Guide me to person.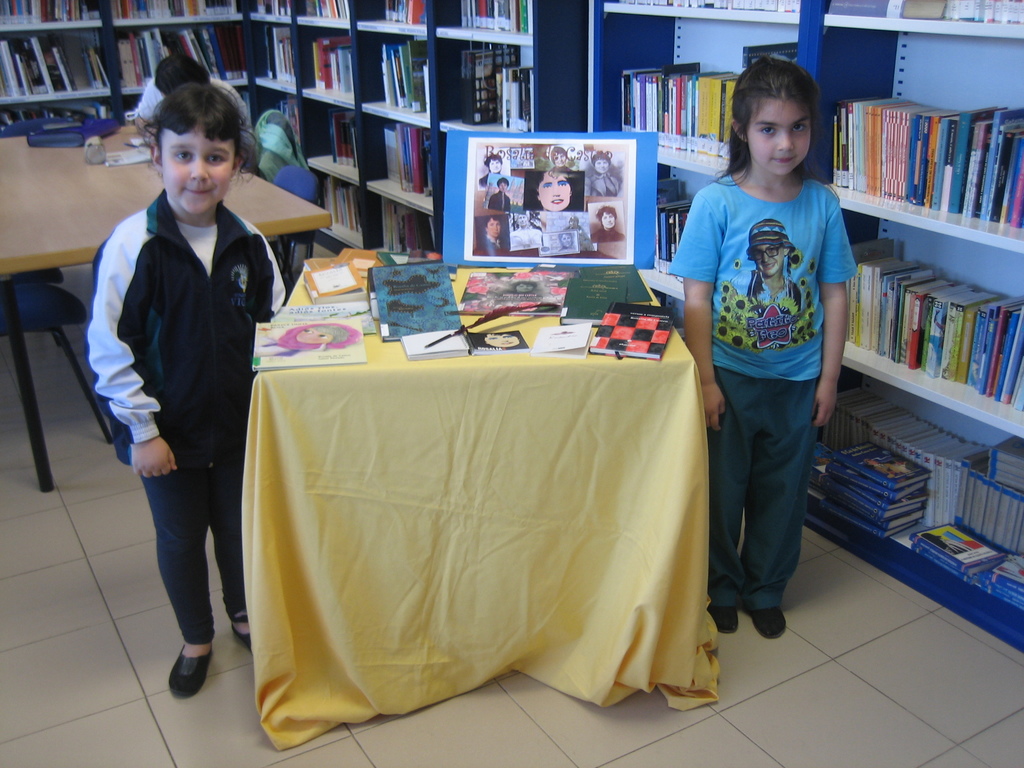
Guidance: detection(668, 50, 860, 645).
